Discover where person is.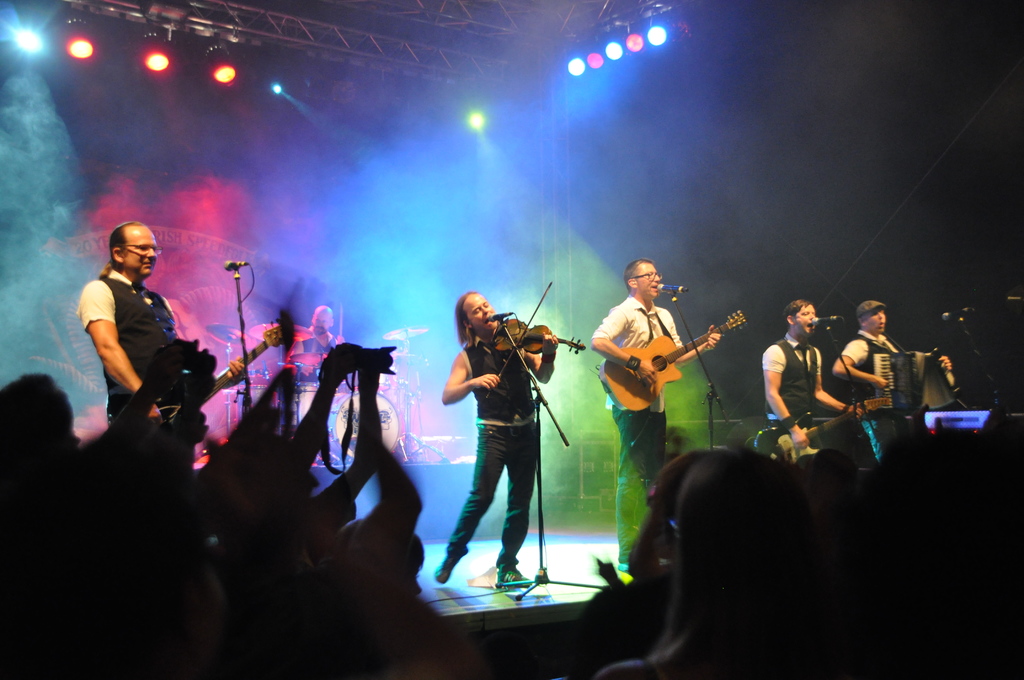
Discovered at locate(454, 279, 564, 608).
